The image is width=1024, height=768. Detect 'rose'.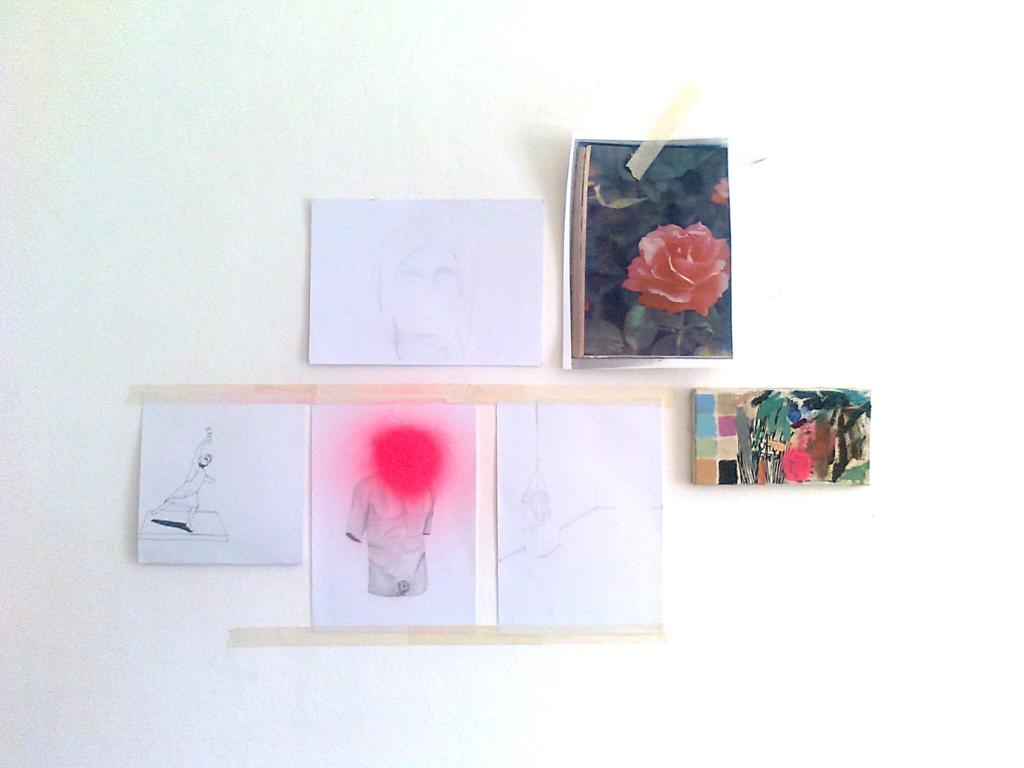
Detection: 712 174 730 203.
